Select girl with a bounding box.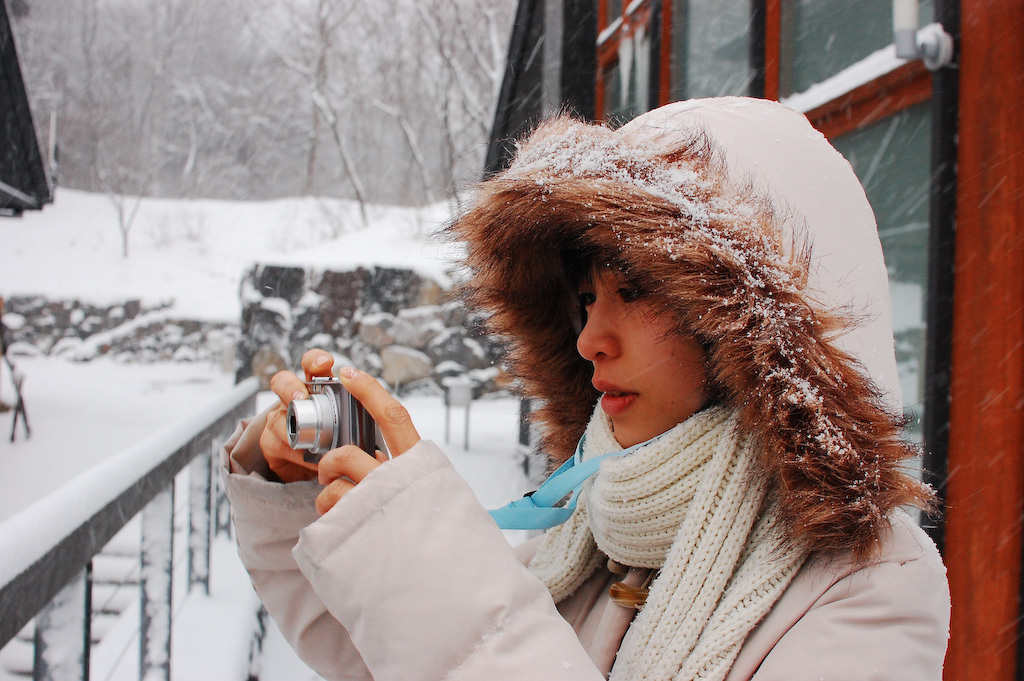
221,96,951,680.
